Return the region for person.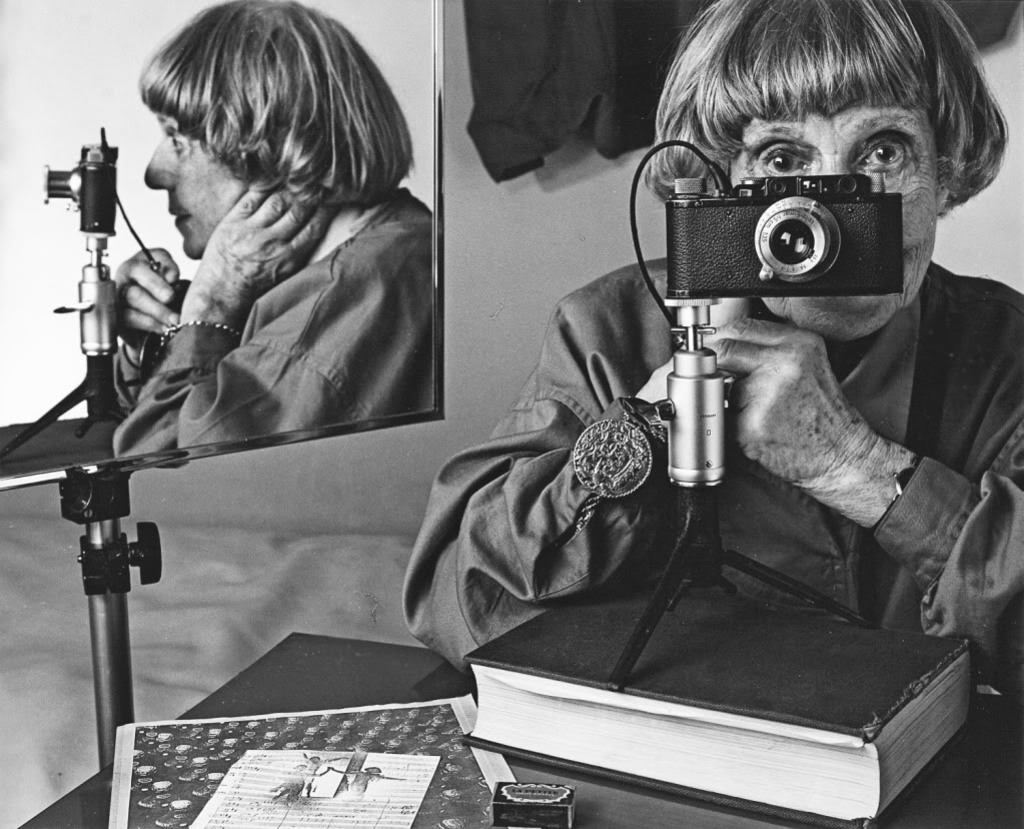
region(404, 0, 1023, 678).
